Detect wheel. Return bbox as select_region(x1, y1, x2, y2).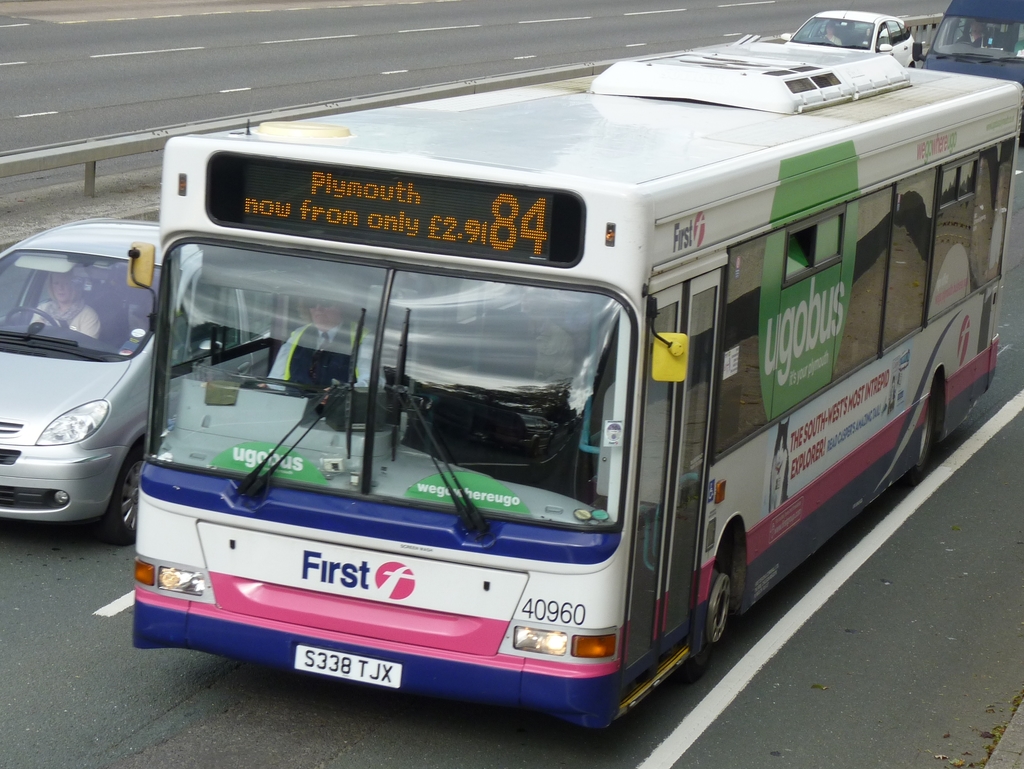
select_region(3, 301, 60, 335).
